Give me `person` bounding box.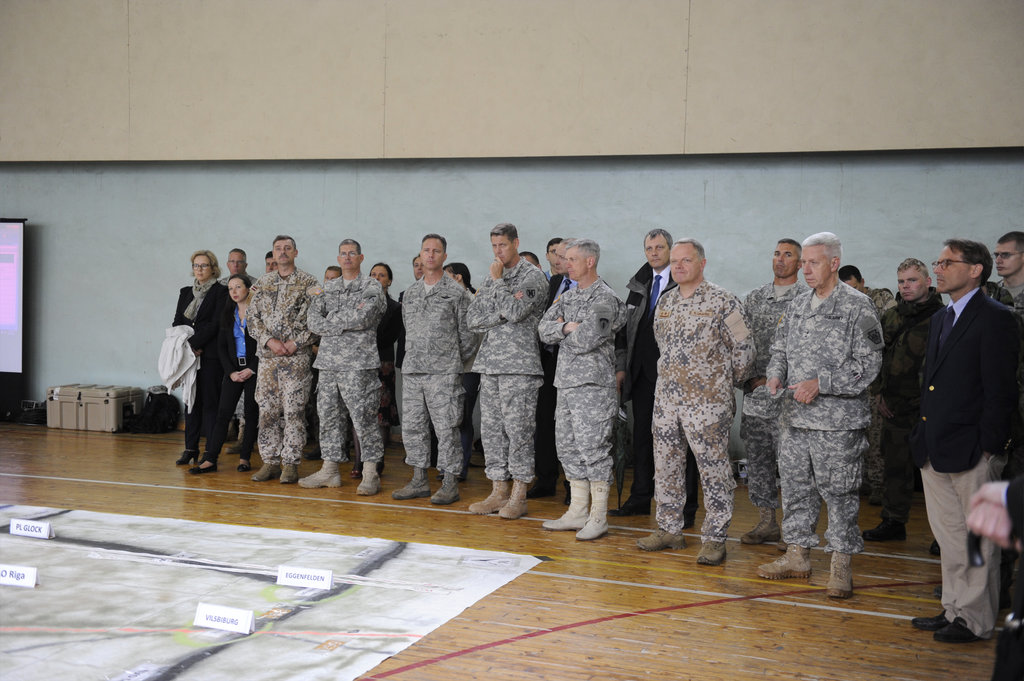
box=[217, 272, 260, 472].
